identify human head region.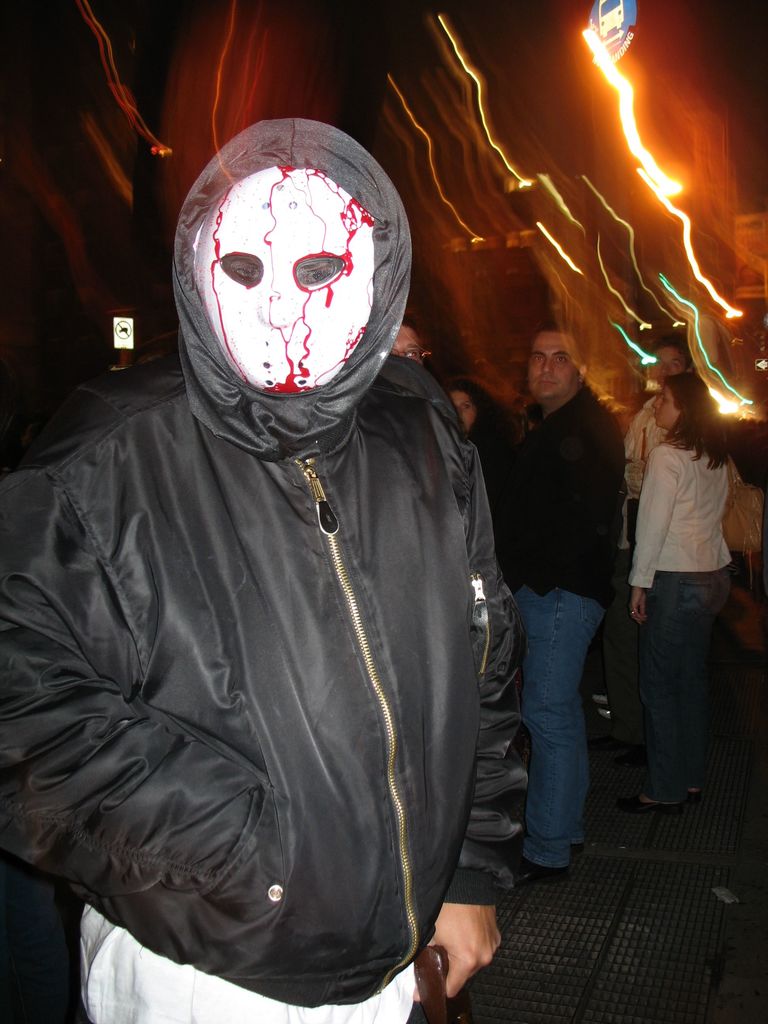
Region: 648,369,710,433.
